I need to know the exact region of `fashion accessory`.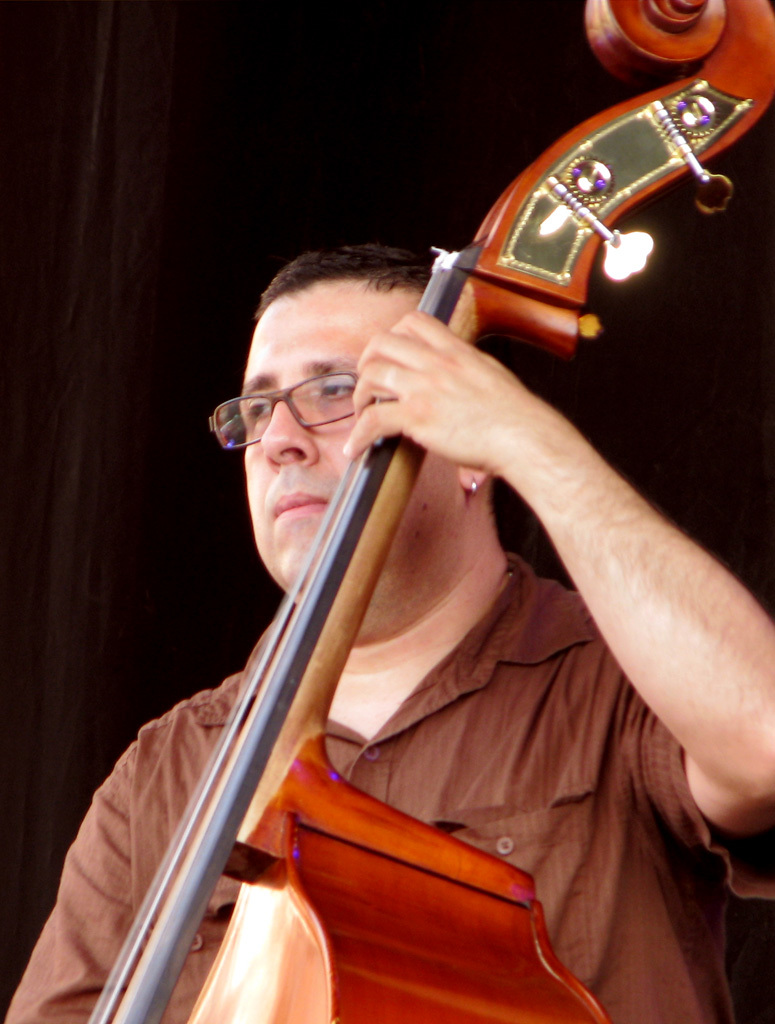
Region: locate(204, 368, 355, 450).
